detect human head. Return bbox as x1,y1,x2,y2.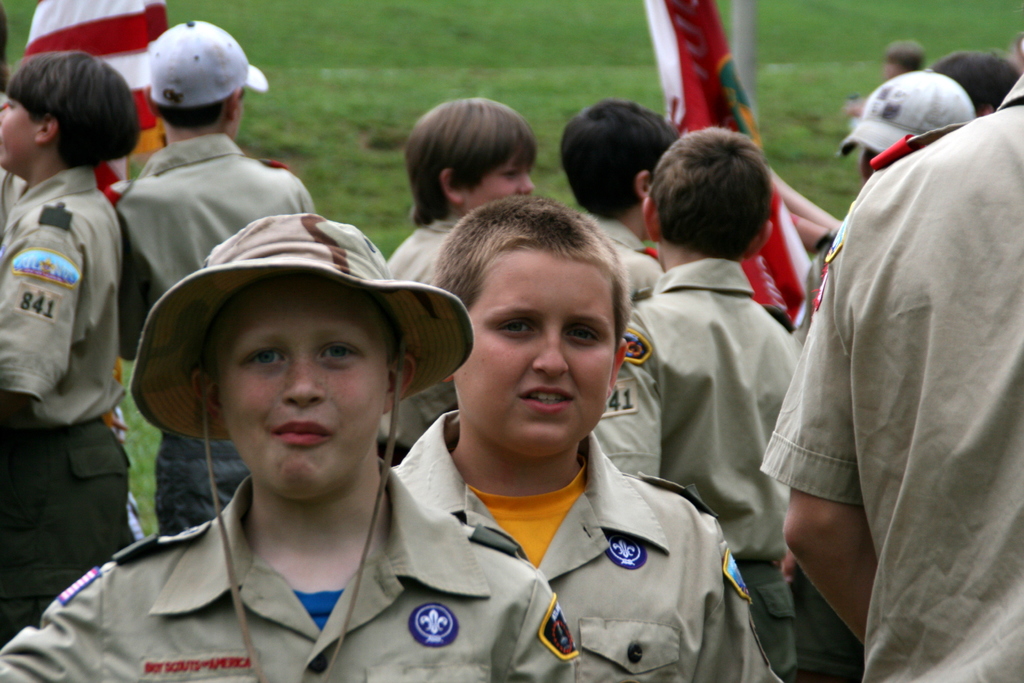
403,99,536,213.
